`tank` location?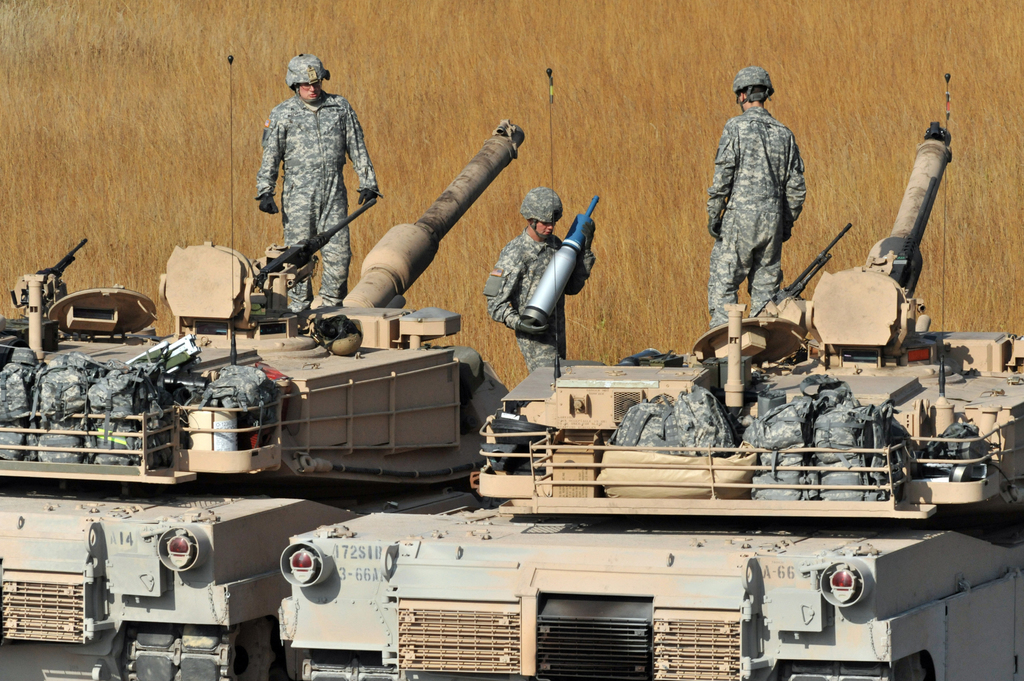
[left=0, top=51, right=528, bottom=680]
